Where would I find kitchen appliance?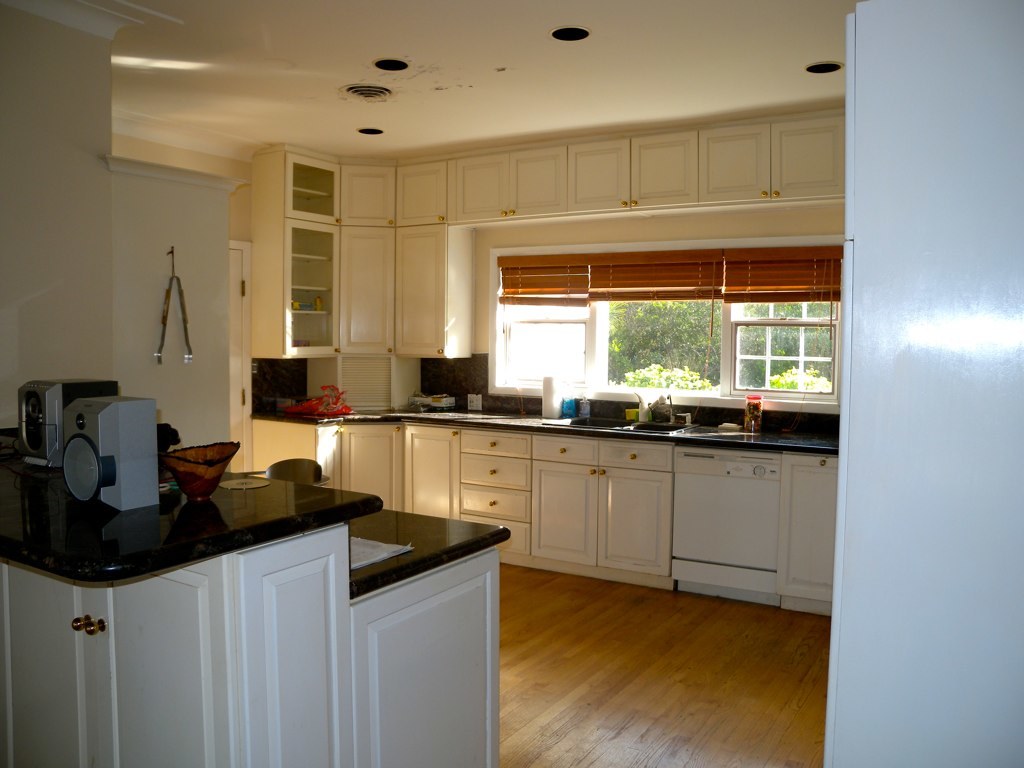
At pyautogui.locateOnScreen(164, 438, 240, 501).
